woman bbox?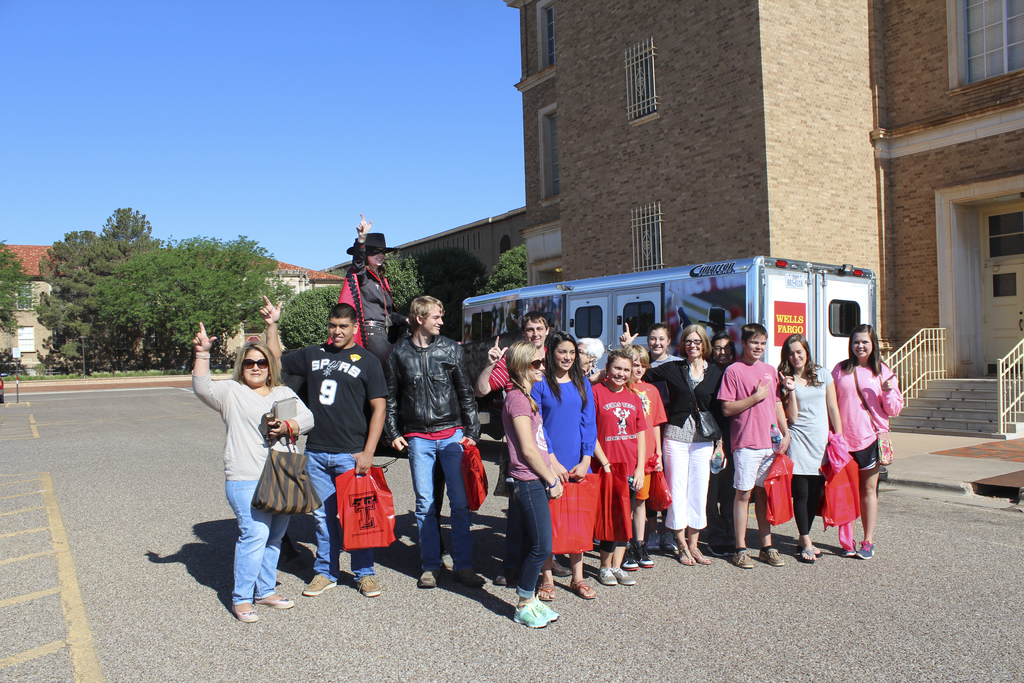
BBox(191, 320, 316, 622)
